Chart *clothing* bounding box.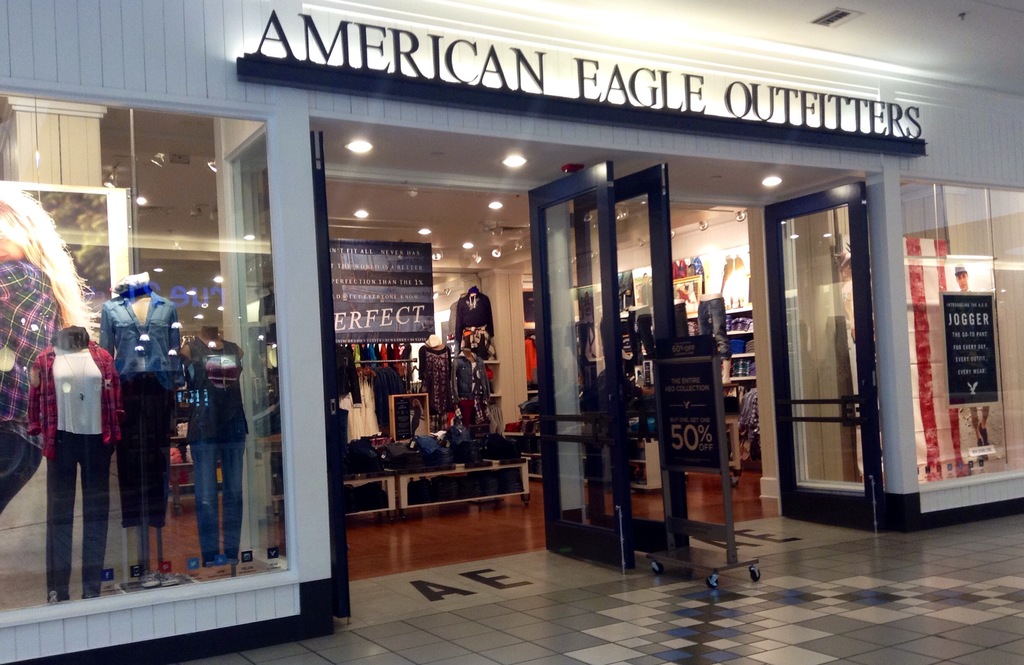
Charted: box(182, 341, 253, 562).
